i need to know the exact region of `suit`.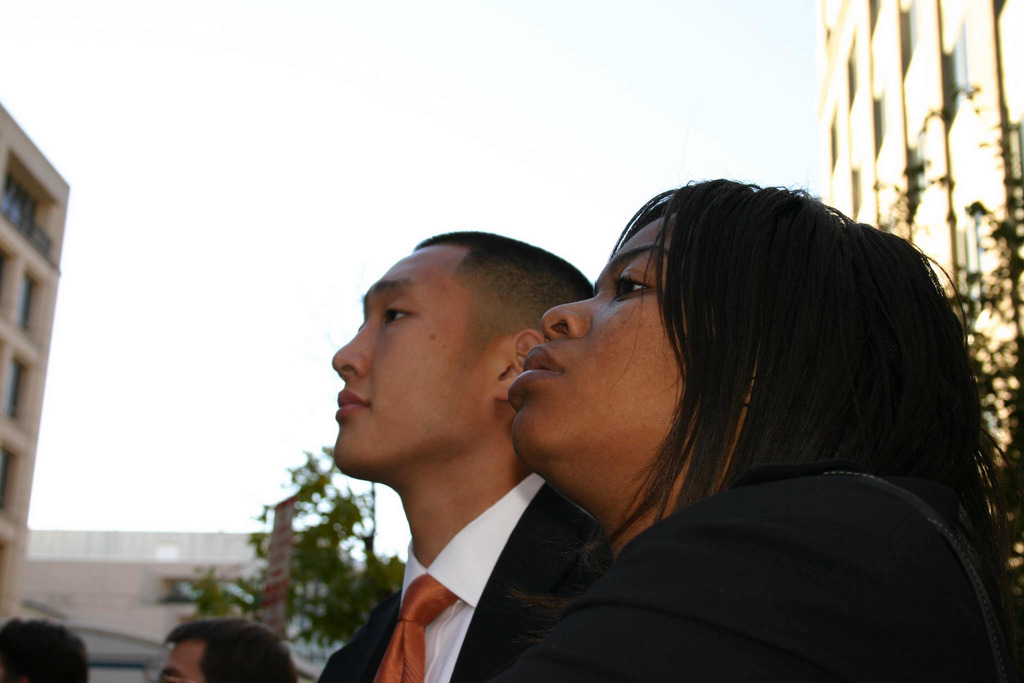
Region: (x1=322, y1=468, x2=621, y2=662).
